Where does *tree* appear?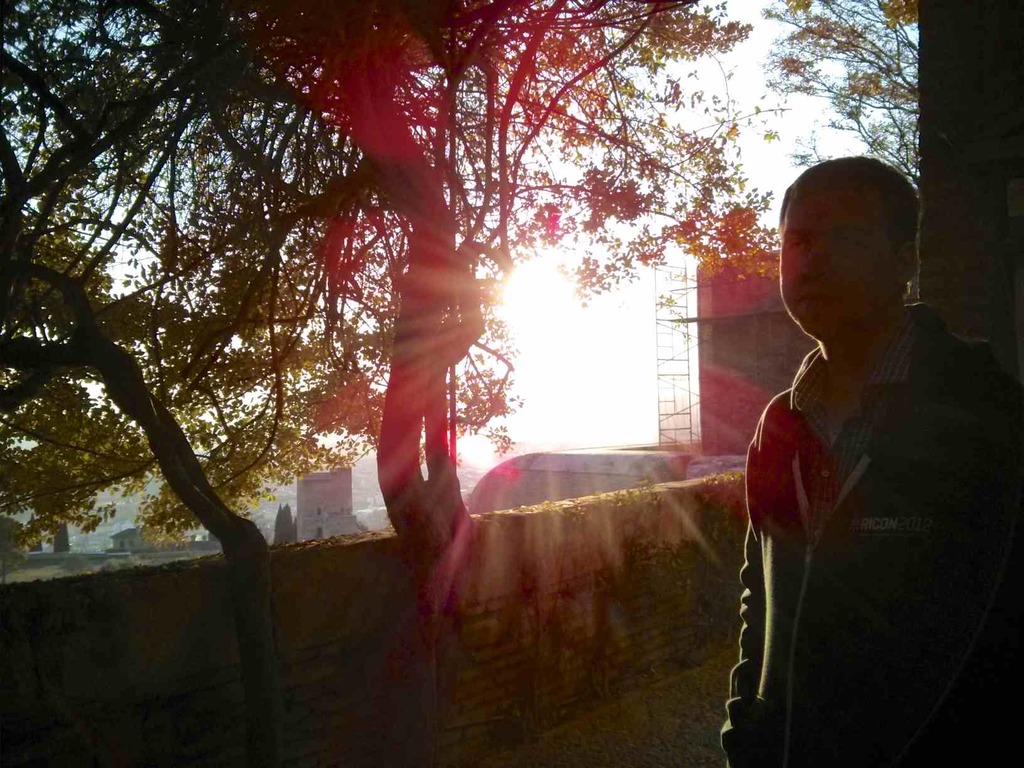
Appears at BBox(0, 0, 796, 757).
